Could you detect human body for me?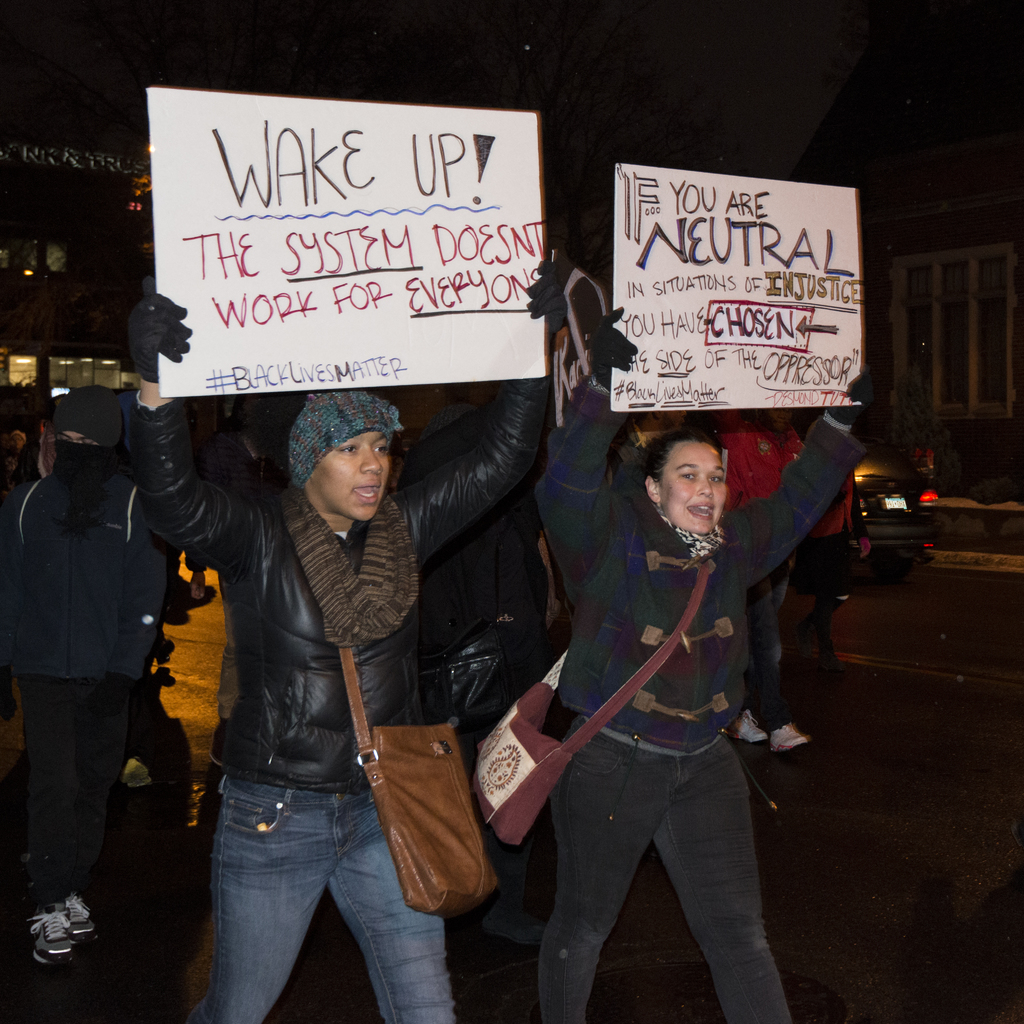
Detection result: crop(536, 307, 869, 1023).
